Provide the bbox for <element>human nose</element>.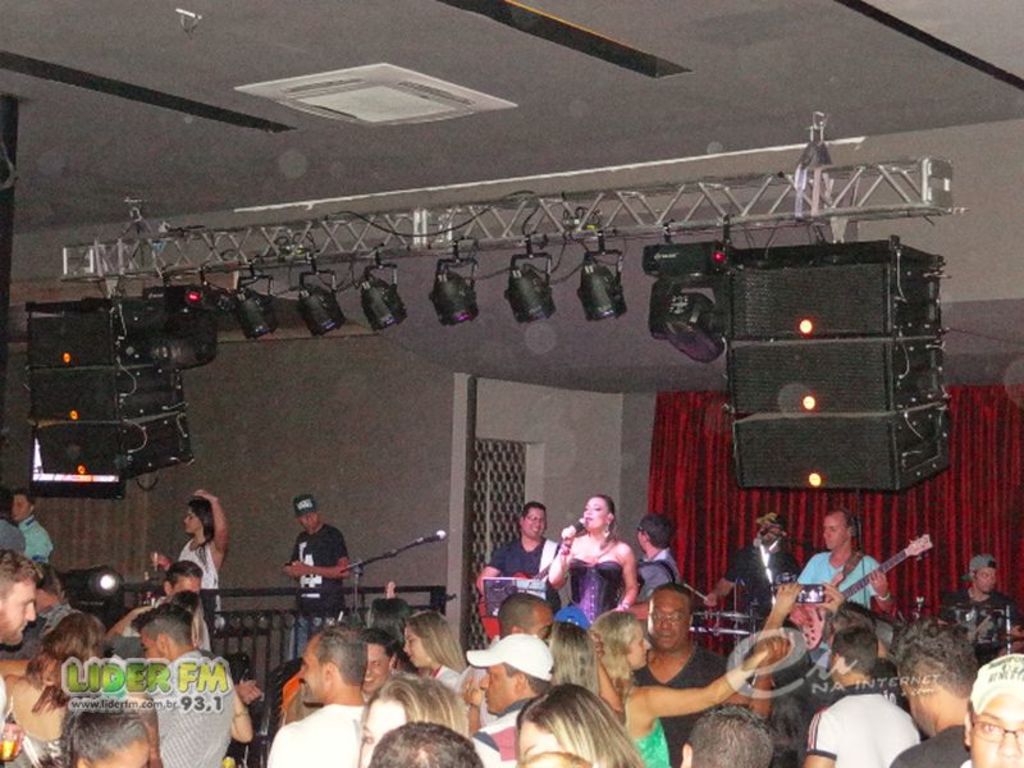
select_region(582, 506, 590, 515).
